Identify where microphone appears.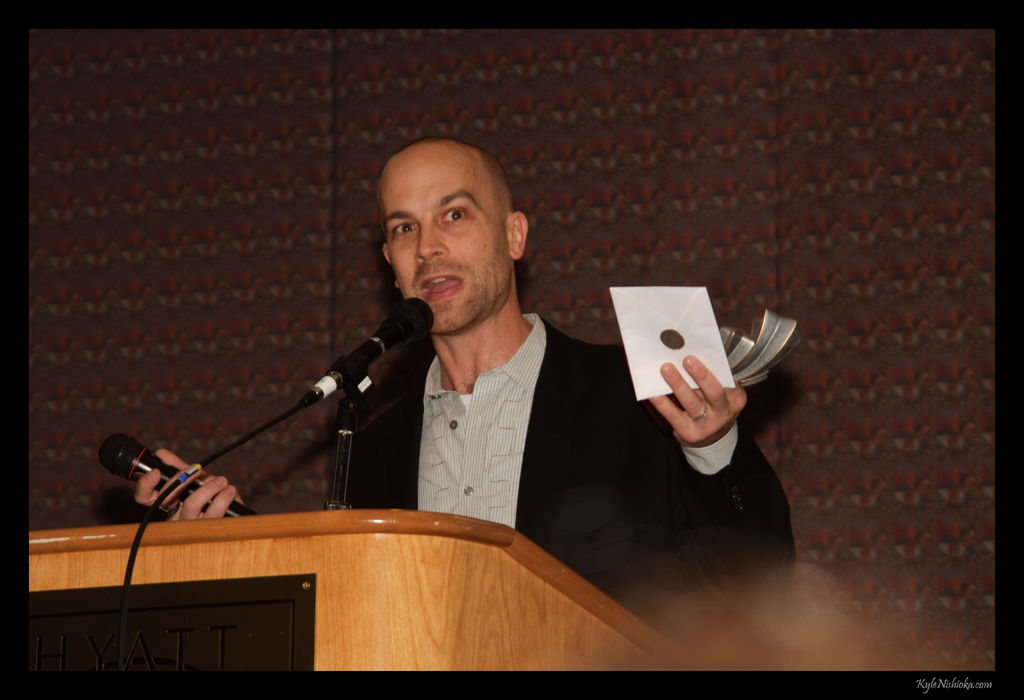
Appears at (left=309, top=296, right=430, bottom=394).
